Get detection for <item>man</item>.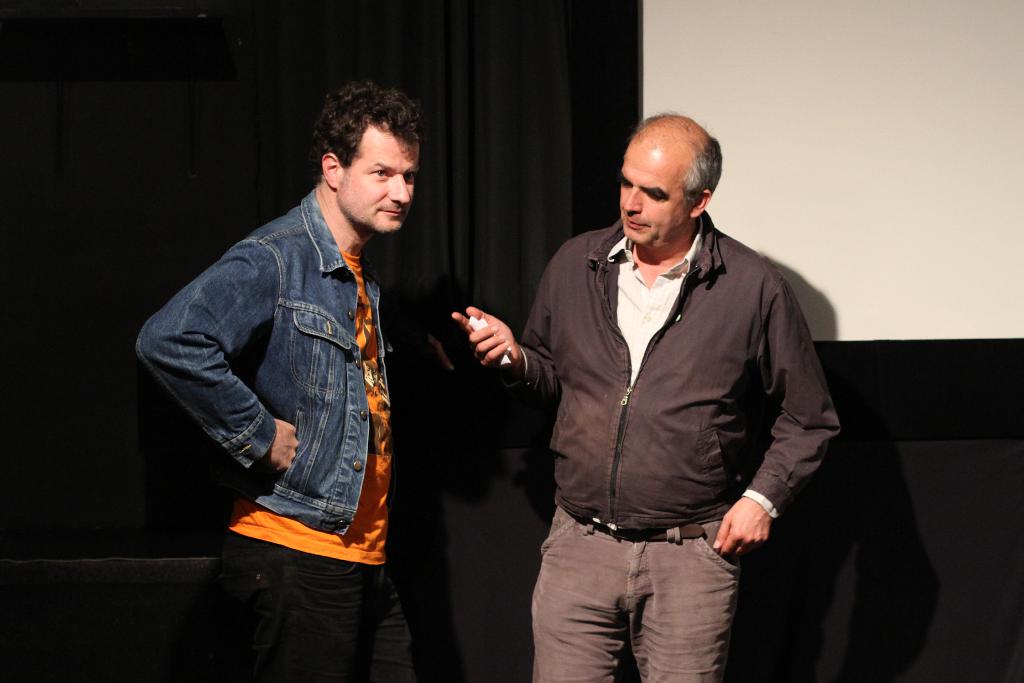
Detection: 447/118/844/682.
